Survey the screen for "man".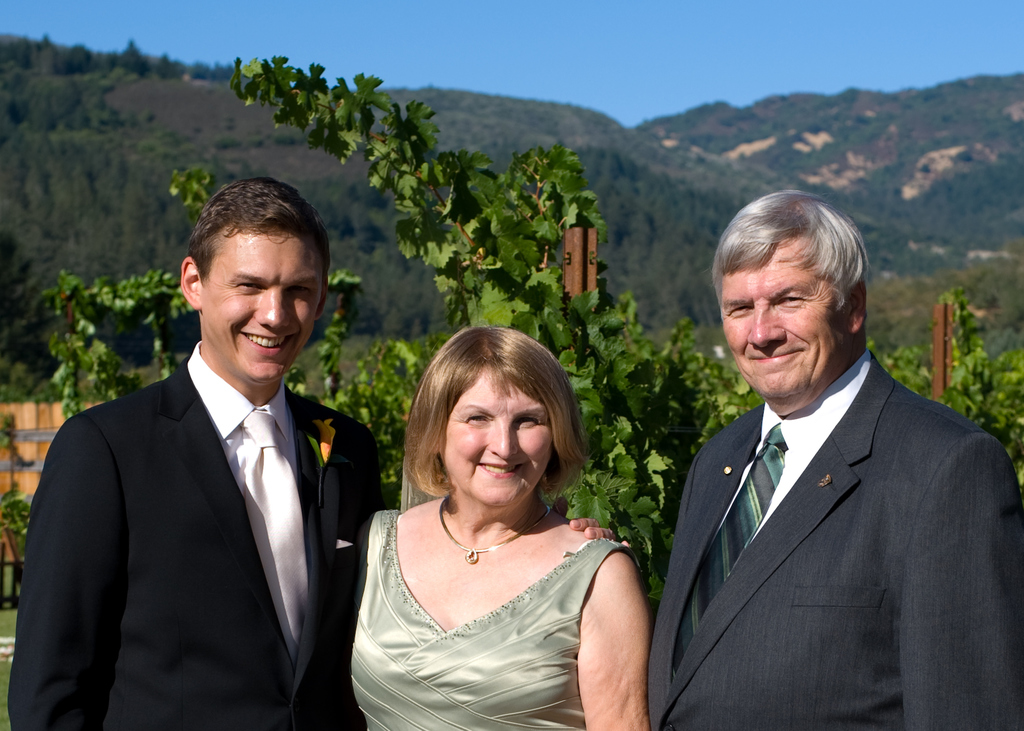
Survey found: detection(8, 174, 634, 730).
